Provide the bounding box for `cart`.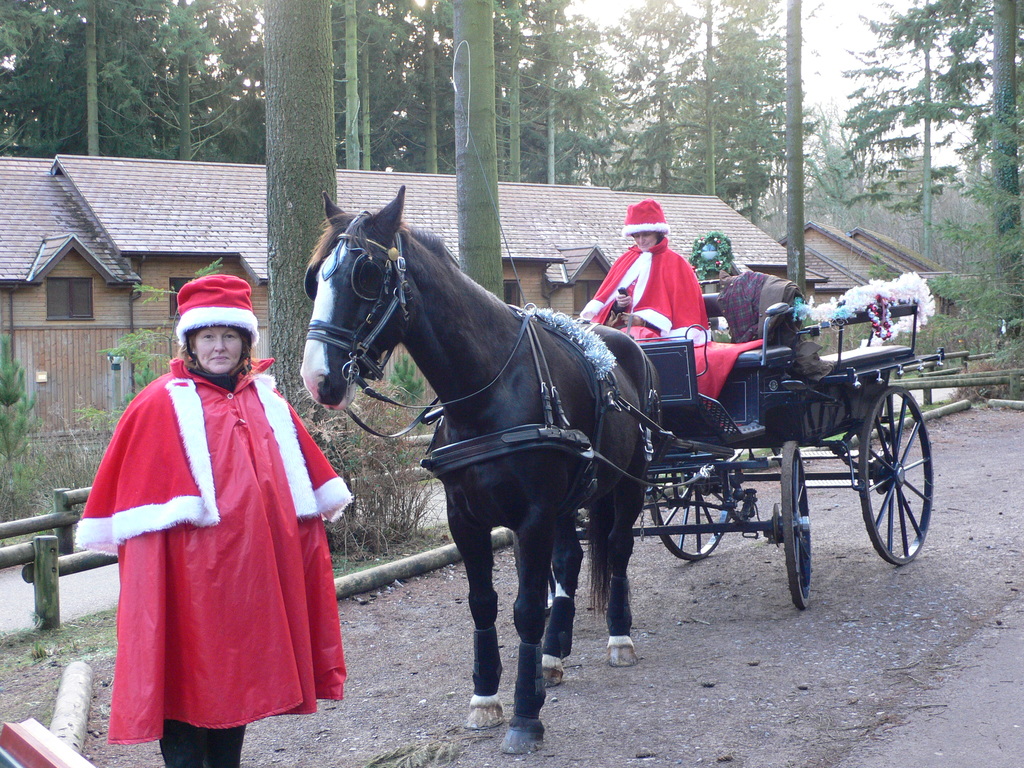
419:273:948:609.
